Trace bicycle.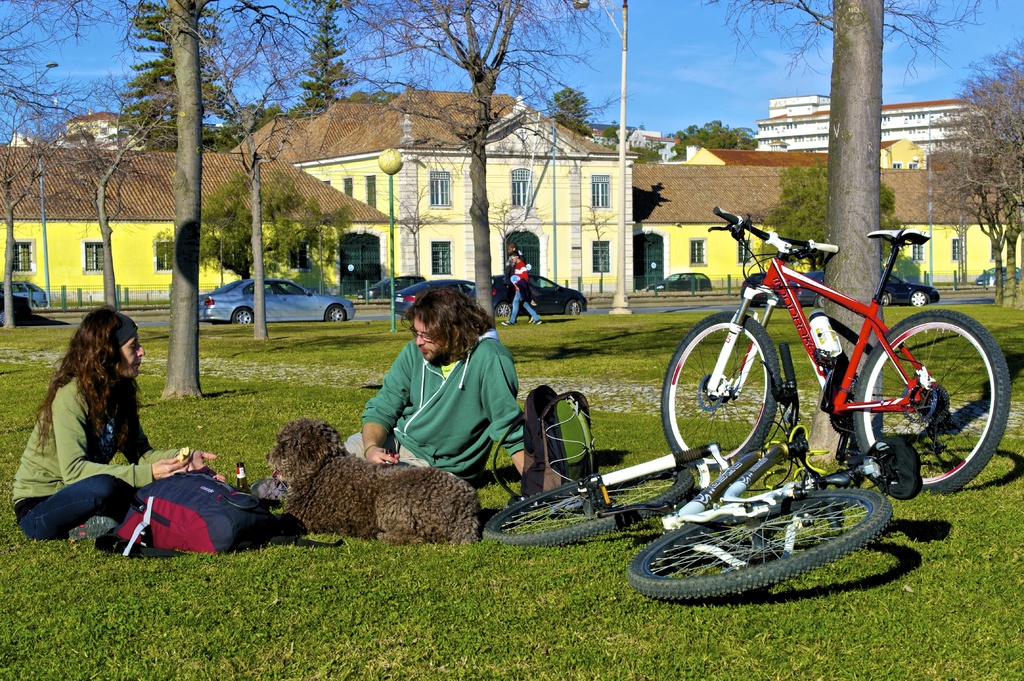
Traced to left=669, top=196, right=990, bottom=559.
